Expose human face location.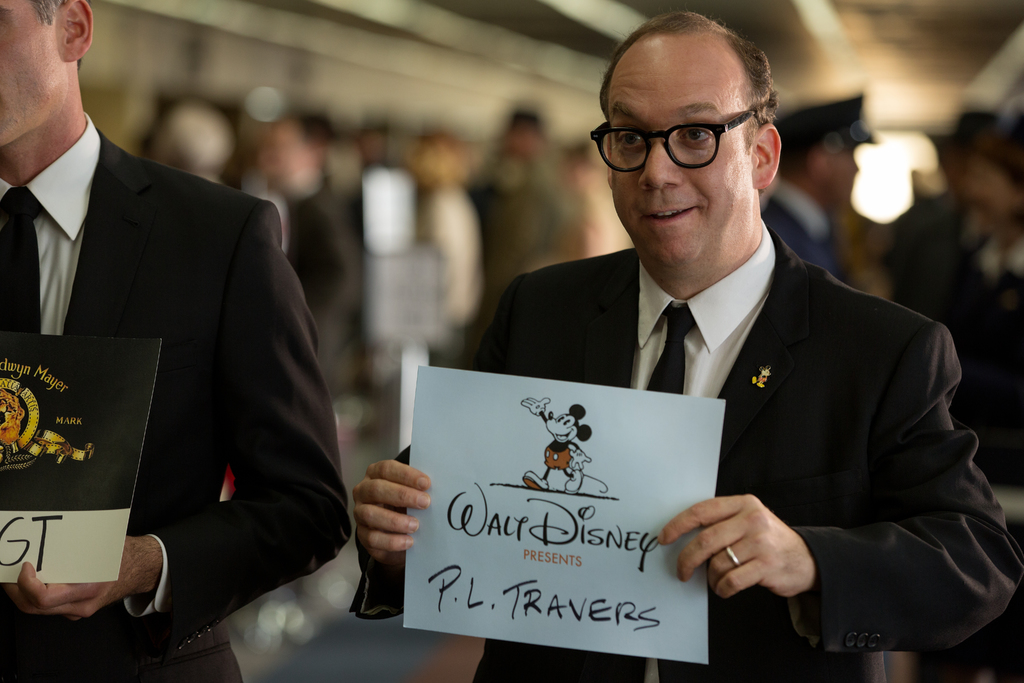
Exposed at crop(259, 118, 305, 192).
